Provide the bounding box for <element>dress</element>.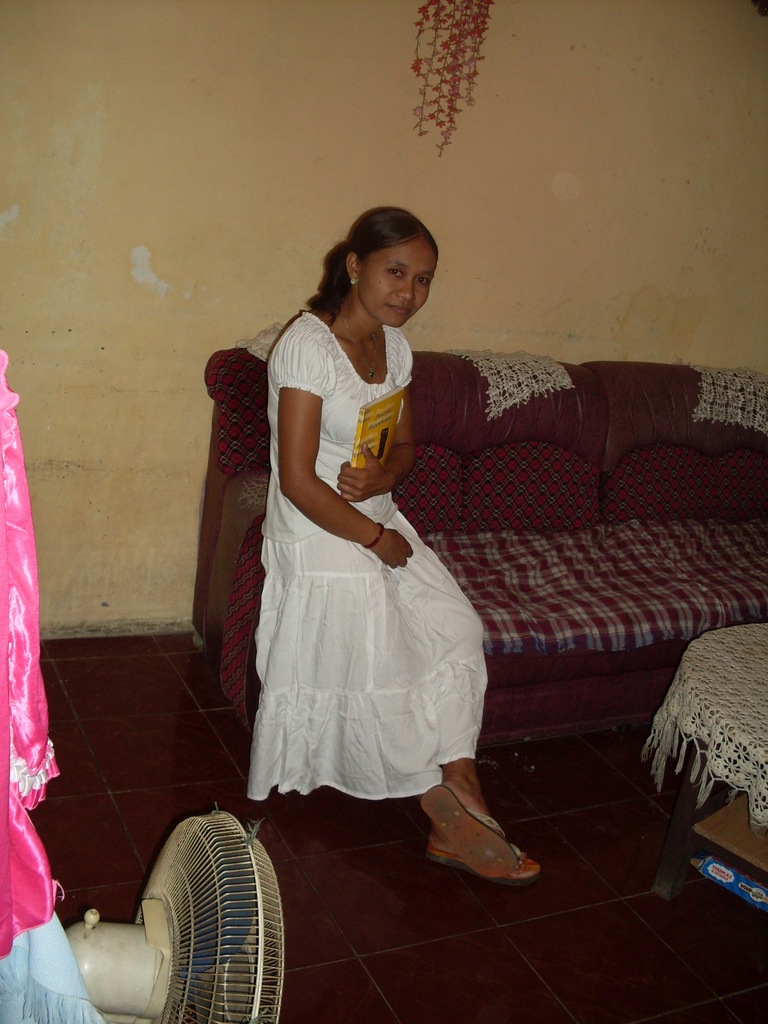
BBox(255, 310, 479, 801).
